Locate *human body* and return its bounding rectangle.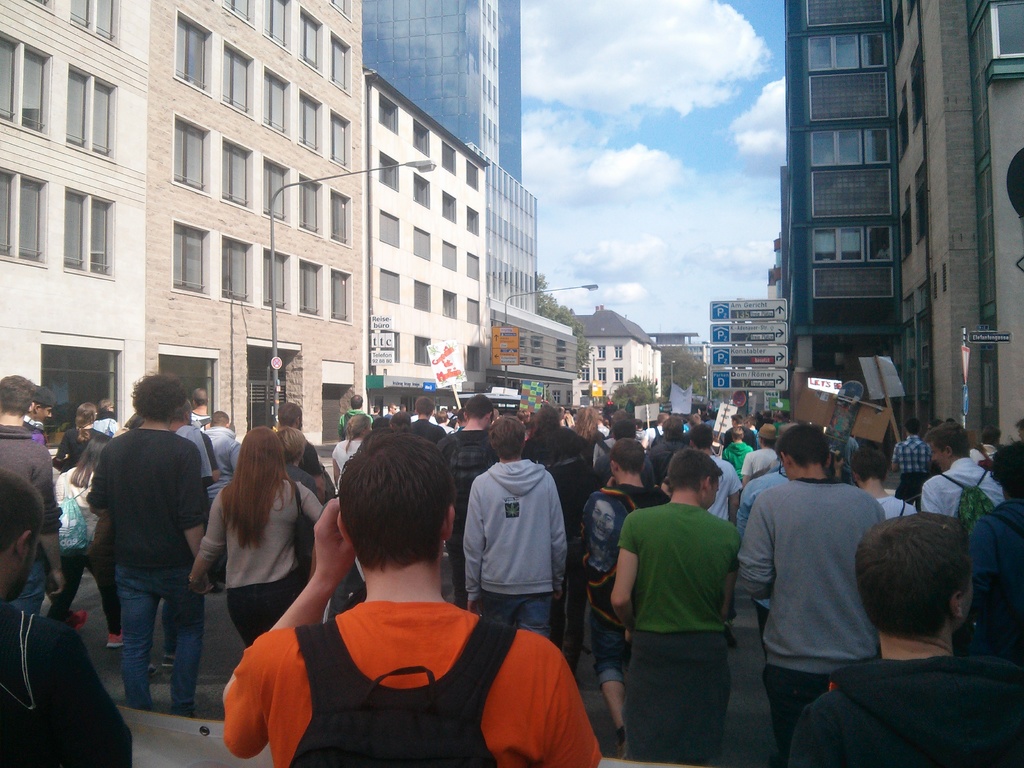
box(211, 474, 572, 759).
